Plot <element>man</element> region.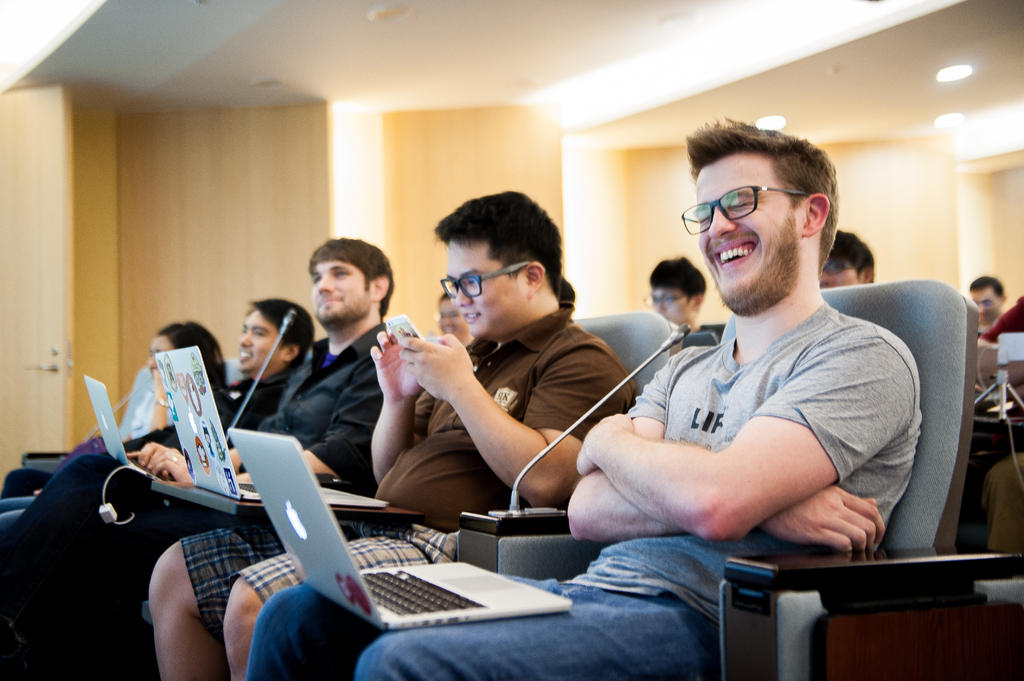
Plotted at x1=969 y1=275 x2=1013 y2=330.
